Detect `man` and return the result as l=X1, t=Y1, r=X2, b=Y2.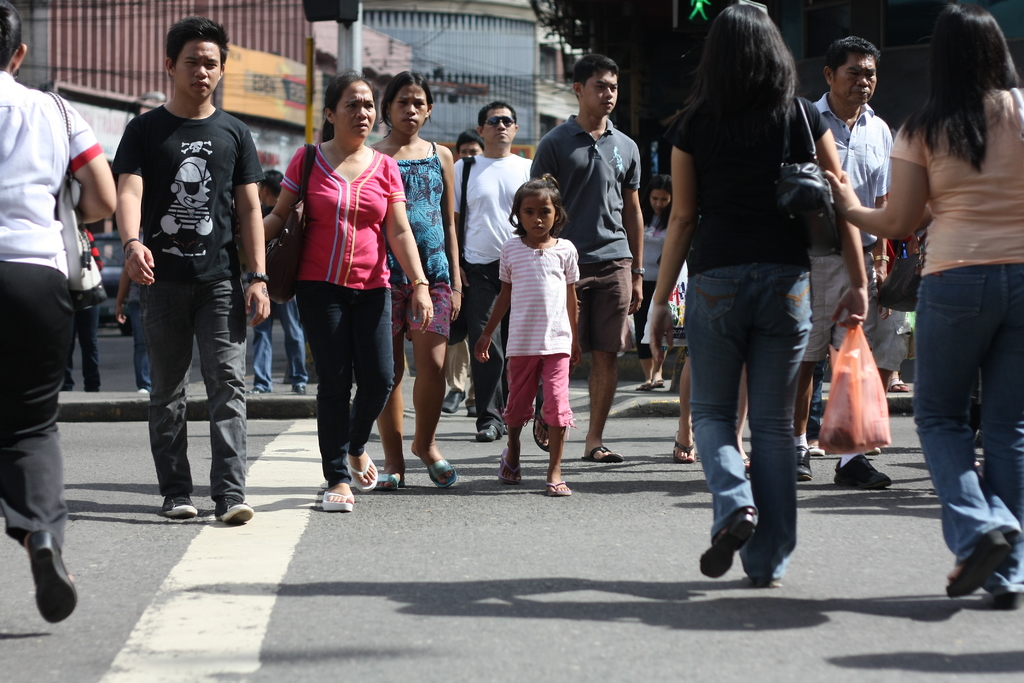
l=529, t=53, r=644, b=463.
